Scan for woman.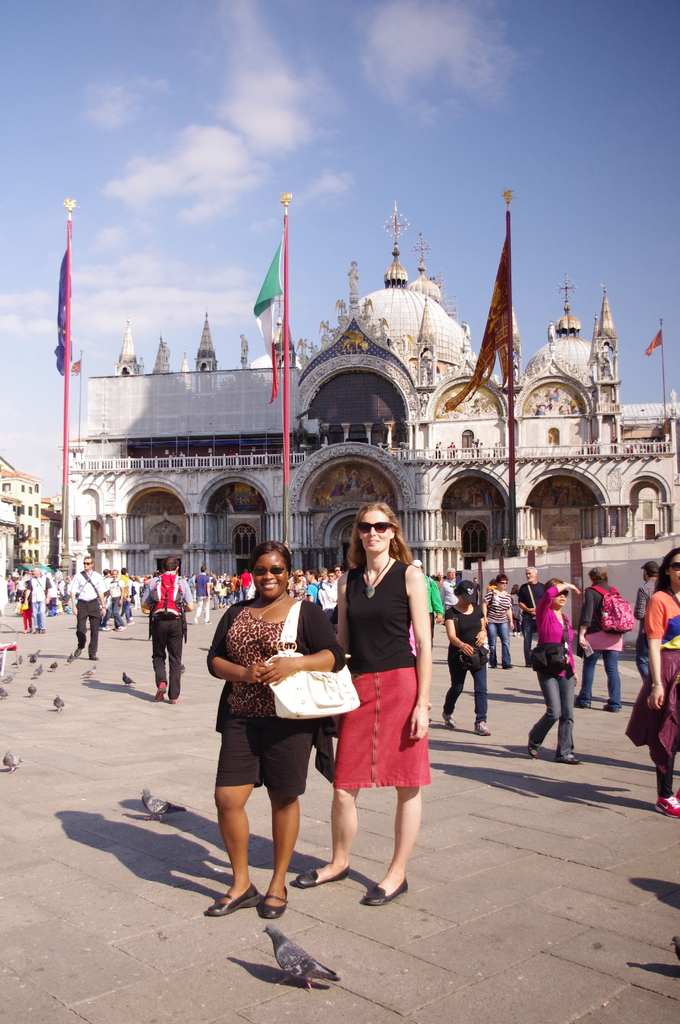
Scan result: region(296, 500, 433, 905).
